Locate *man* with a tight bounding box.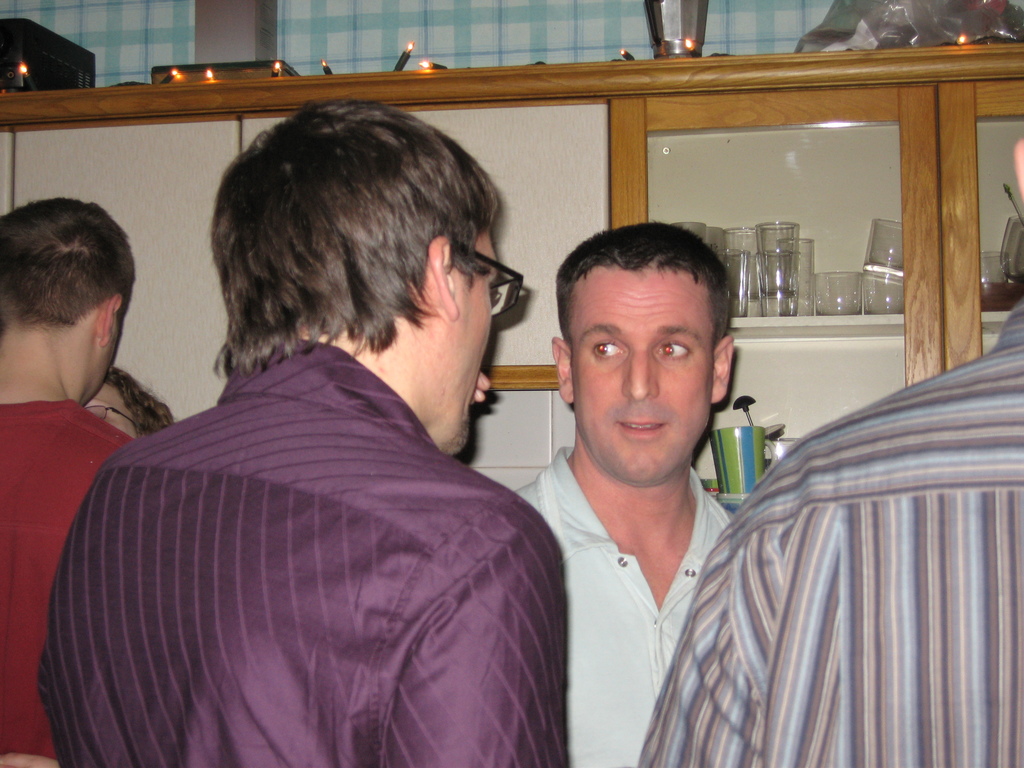
locate(636, 136, 1023, 767).
